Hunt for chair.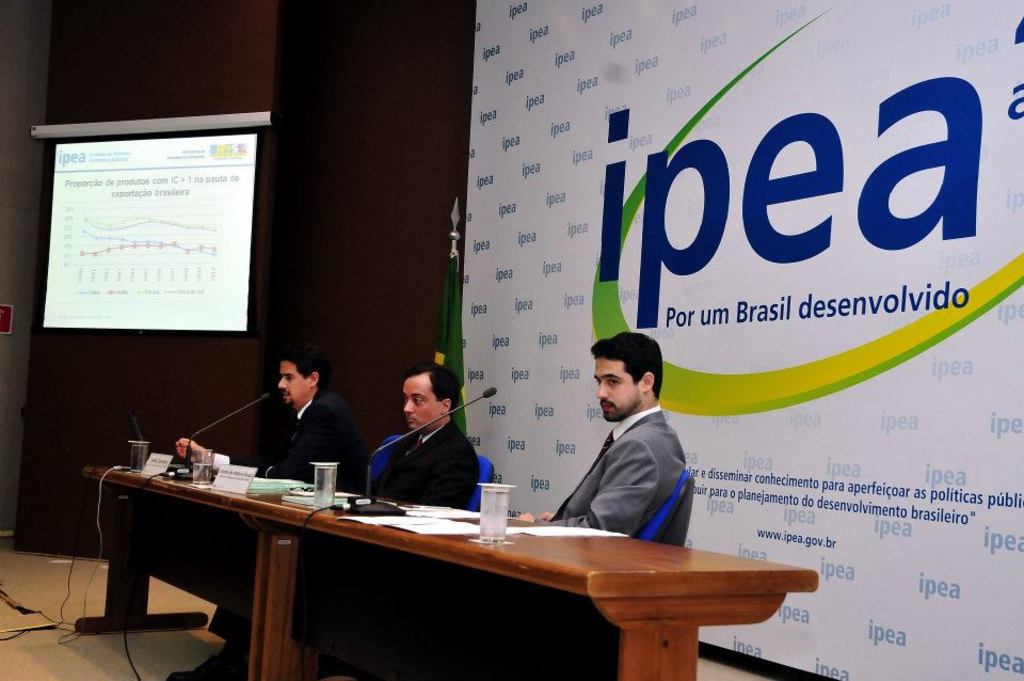
Hunted down at 634 469 697 543.
